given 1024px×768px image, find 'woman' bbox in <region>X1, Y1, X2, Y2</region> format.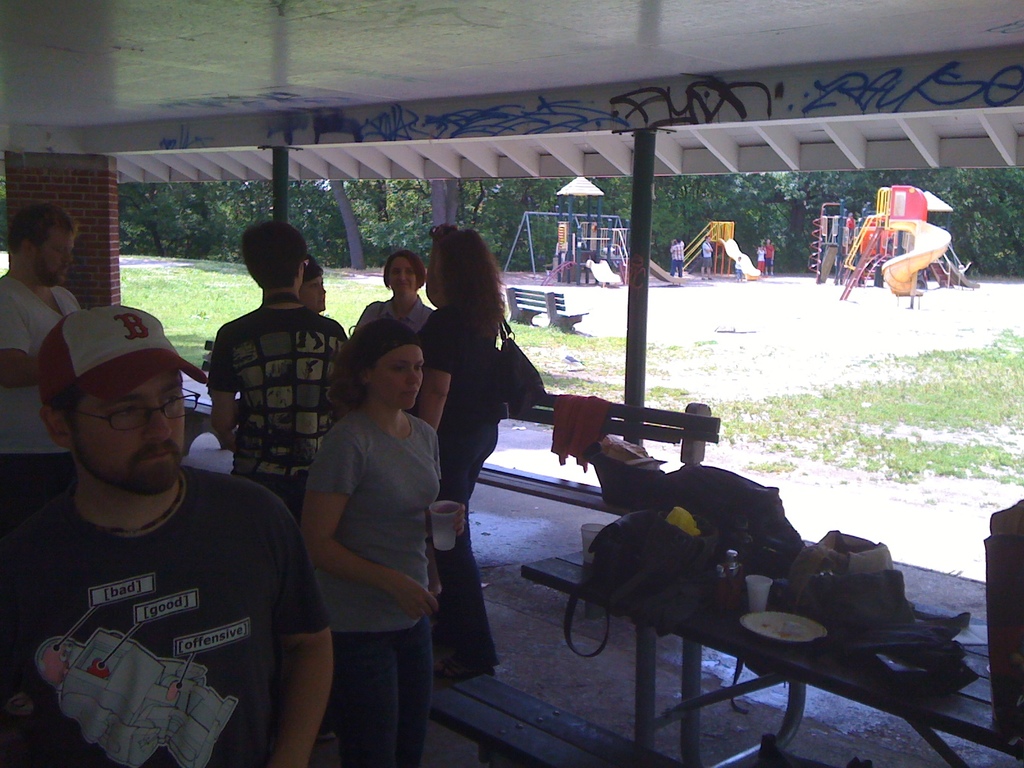
<region>298, 260, 330, 316</region>.
